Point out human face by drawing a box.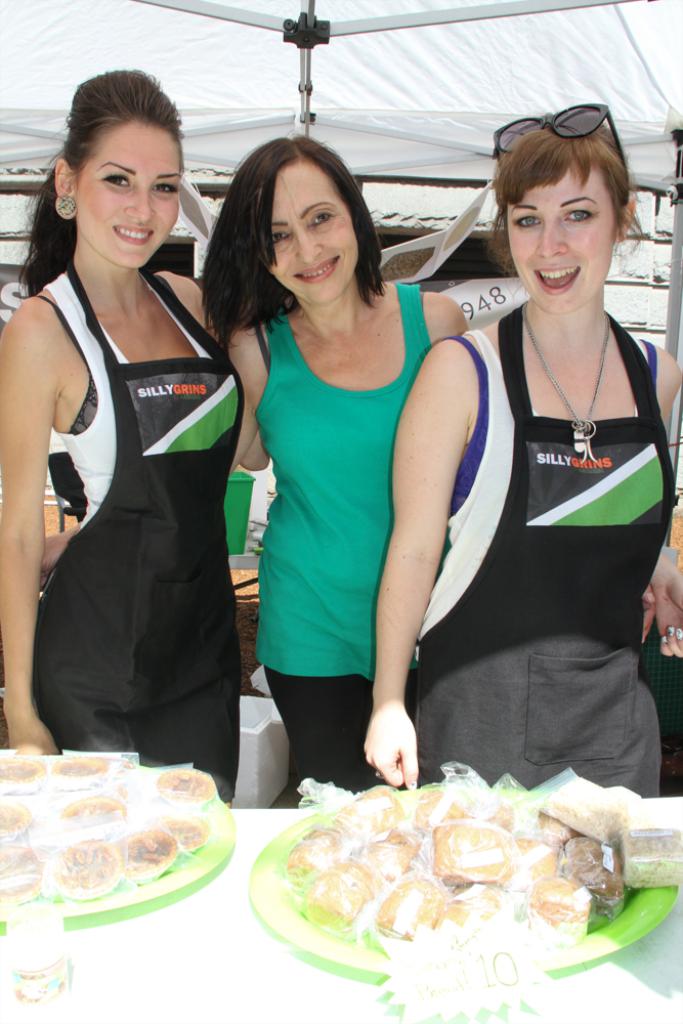
detection(273, 164, 356, 307).
